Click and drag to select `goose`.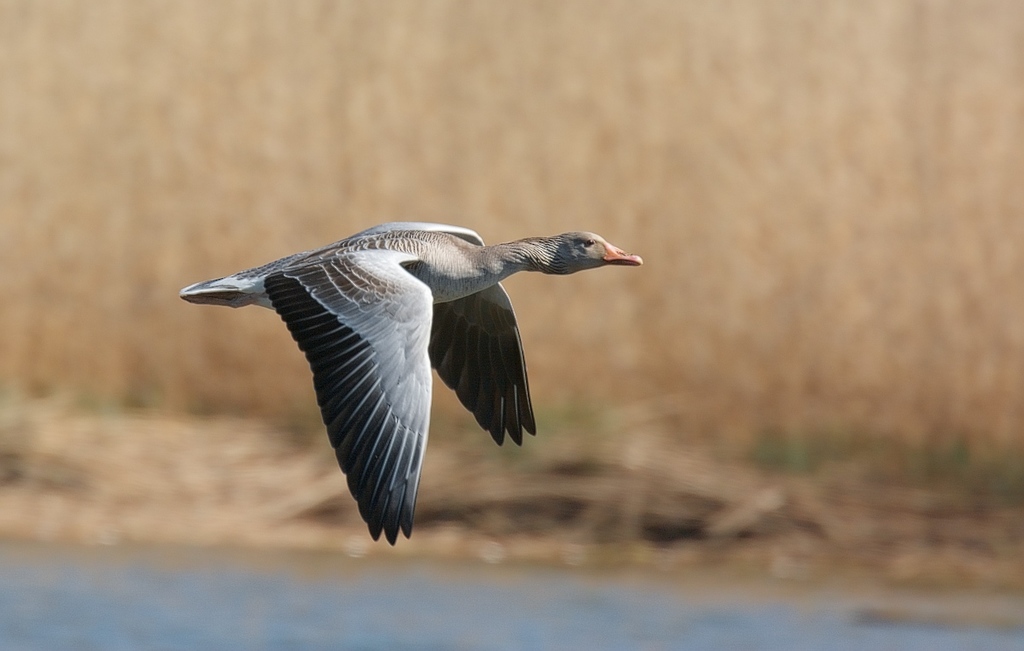
Selection: region(182, 221, 640, 543).
